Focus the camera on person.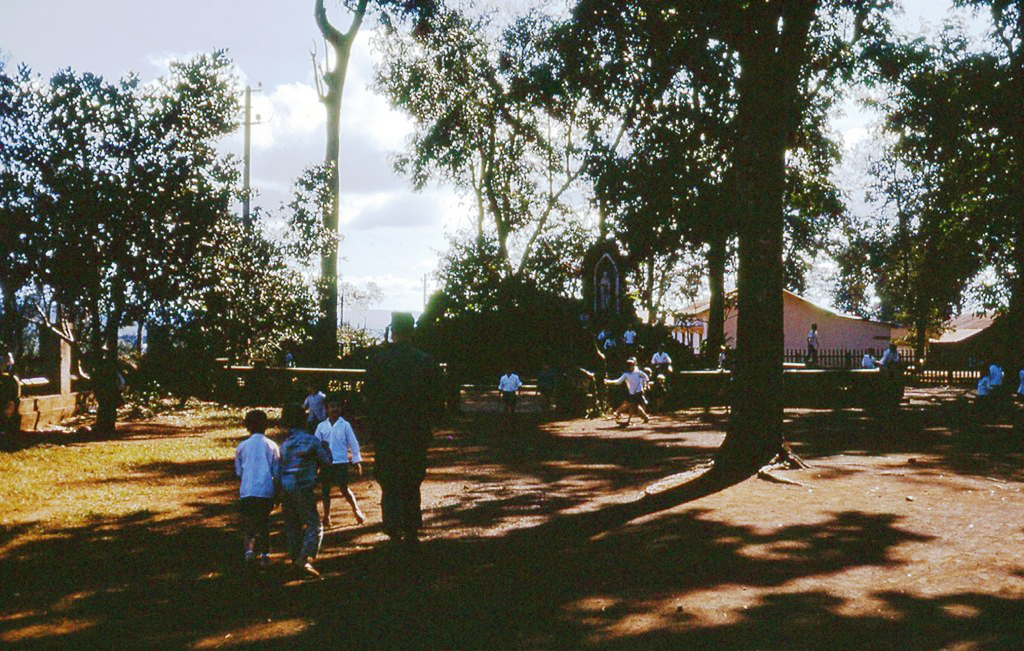
Focus region: 274/405/330/579.
